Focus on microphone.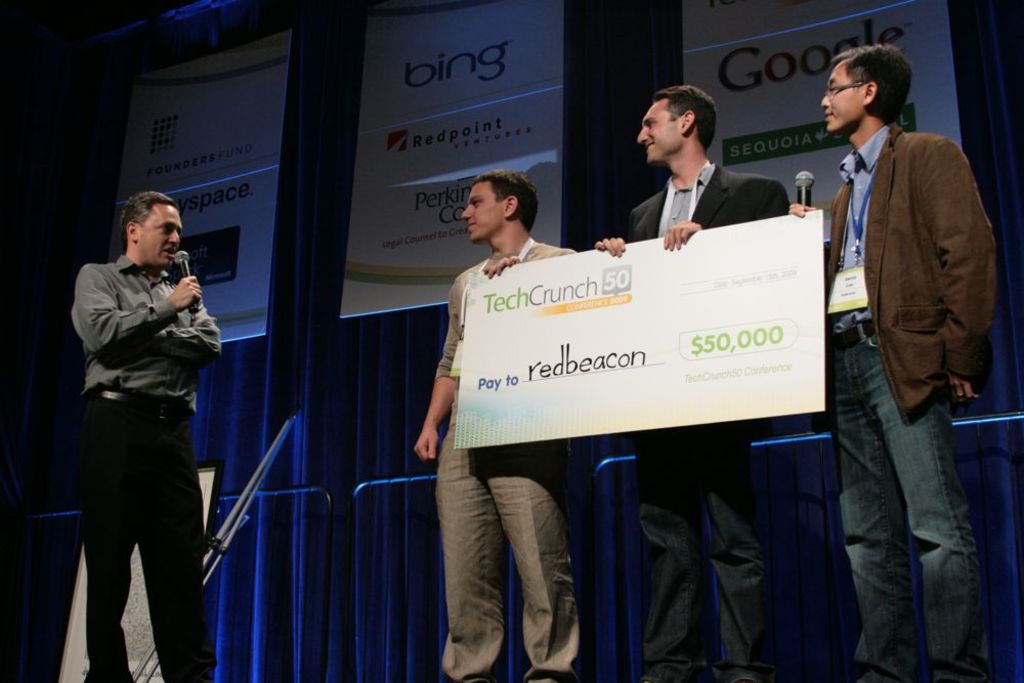
Focused at 795/171/811/211.
